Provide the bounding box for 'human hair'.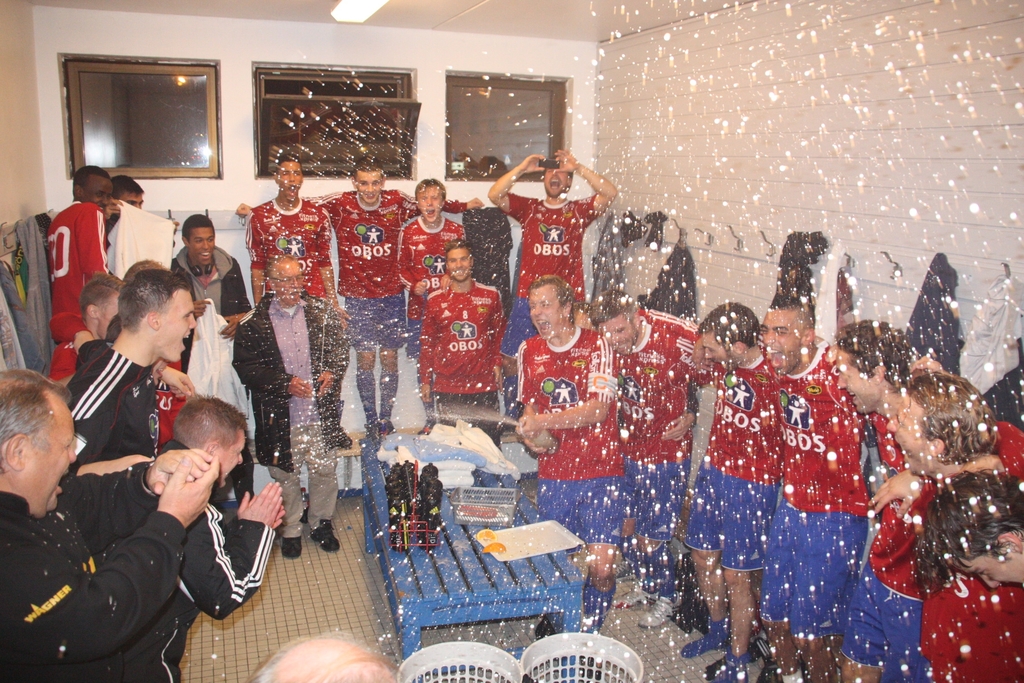
[79,272,123,322].
